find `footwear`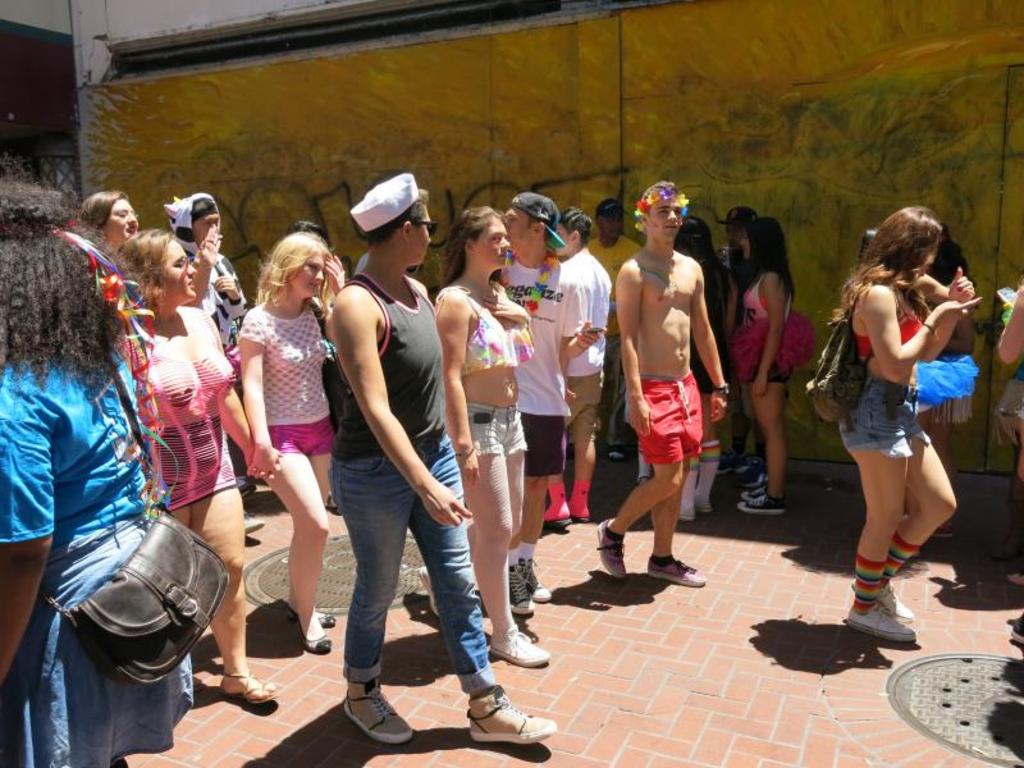
(left=447, top=673, right=526, bottom=758)
